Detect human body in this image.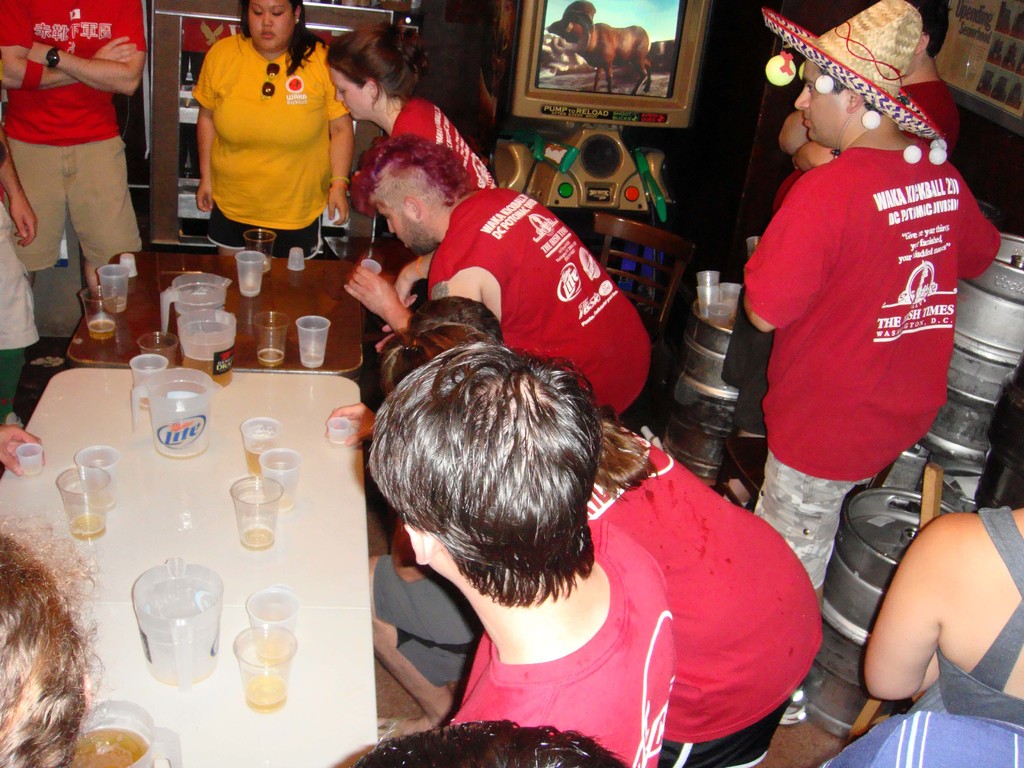
Detection: (left=1, top=423, right=47, bottom=474).
